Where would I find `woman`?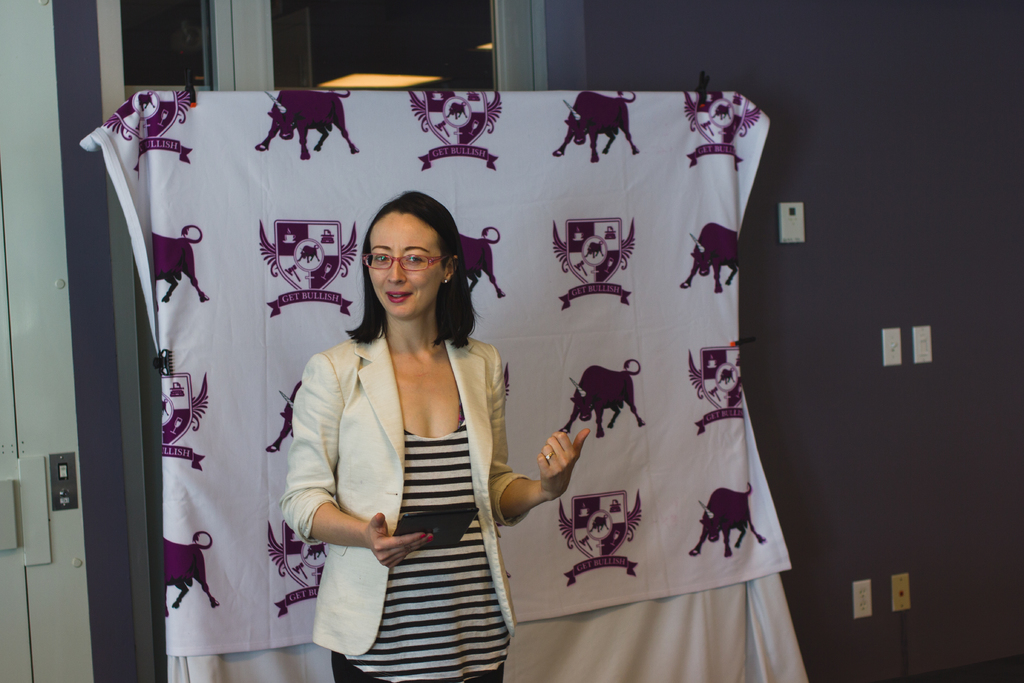
At detection(268, 151, 535, 682).
